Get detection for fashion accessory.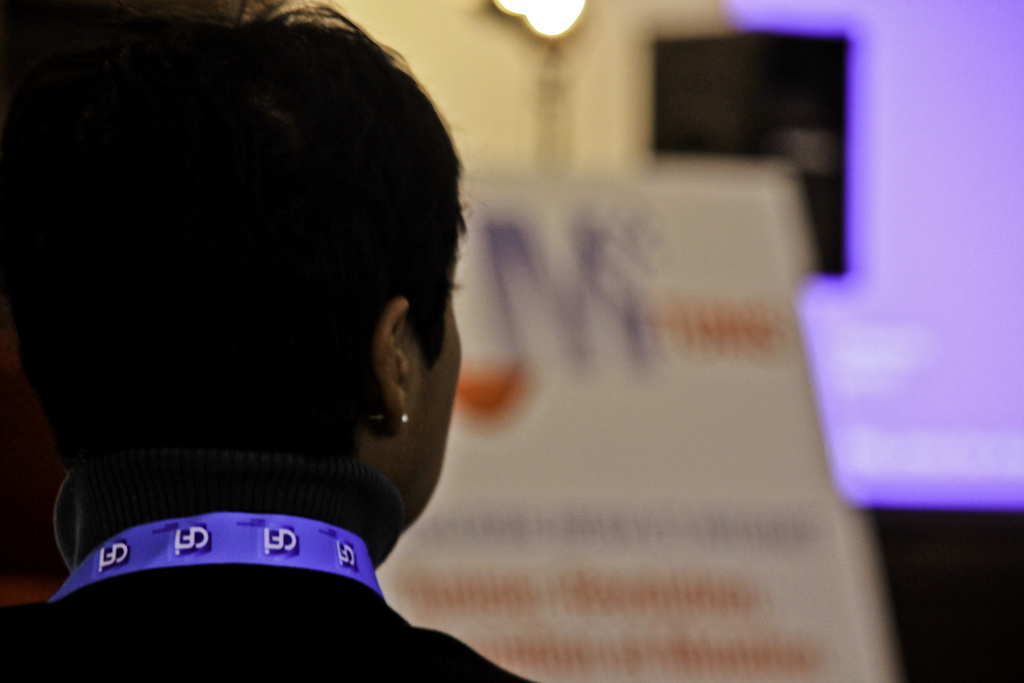
Detection: region(364, 408, 407, 424).
